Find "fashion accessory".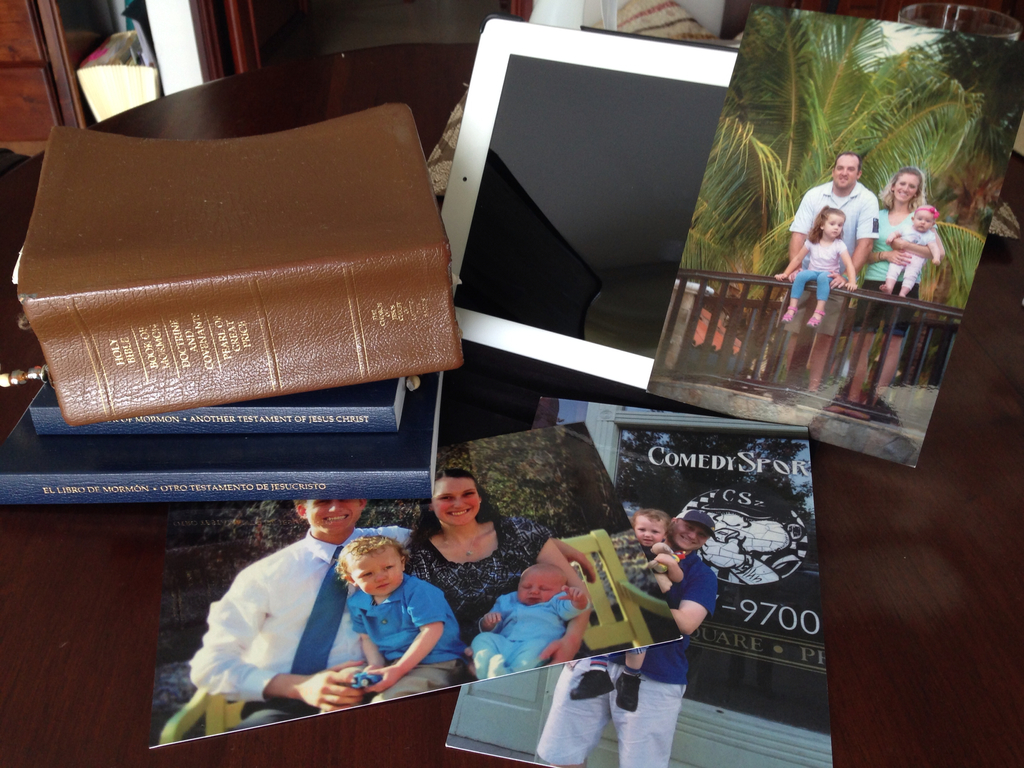
bbox=(591, 657, 607, 669).
